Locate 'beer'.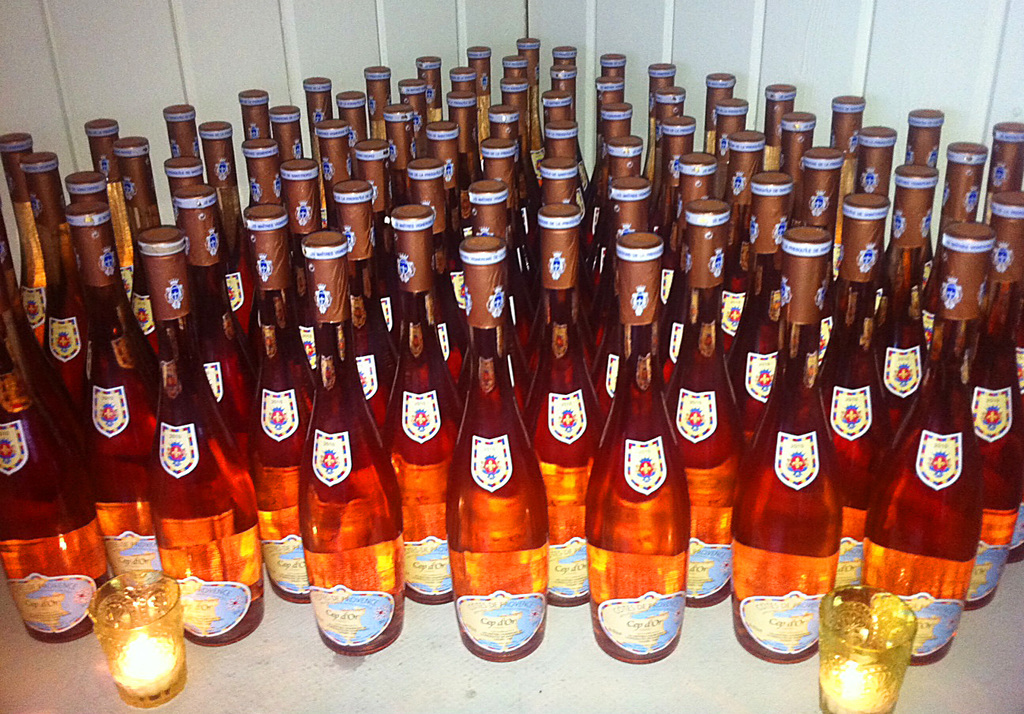
Bounding box: 269, 100, 309, 176.
